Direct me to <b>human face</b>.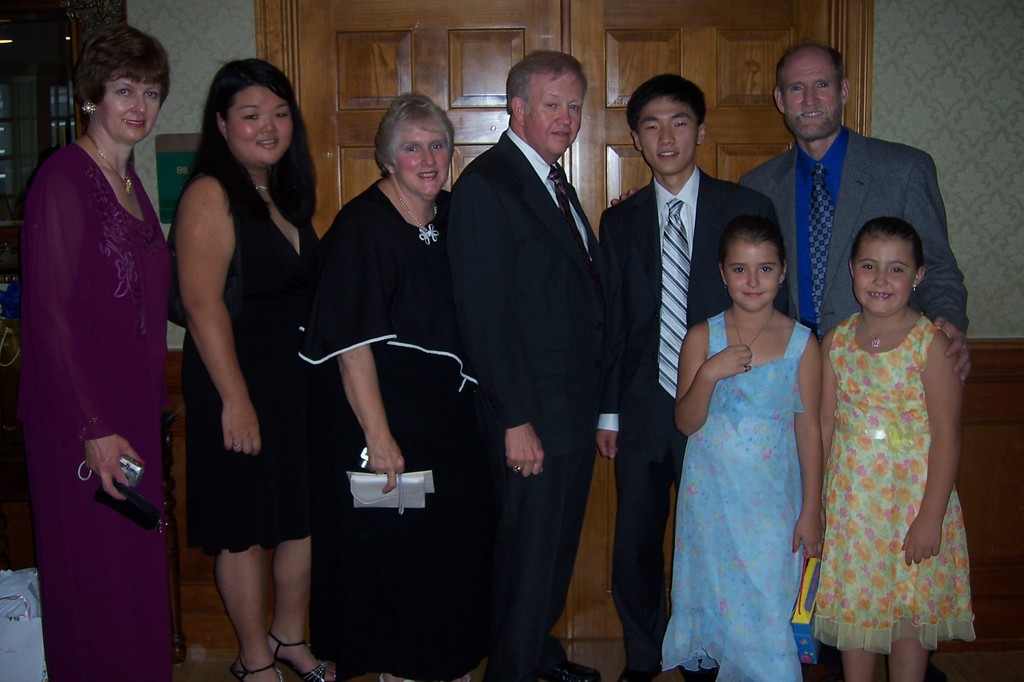
Direction: 94 70 161 141.
